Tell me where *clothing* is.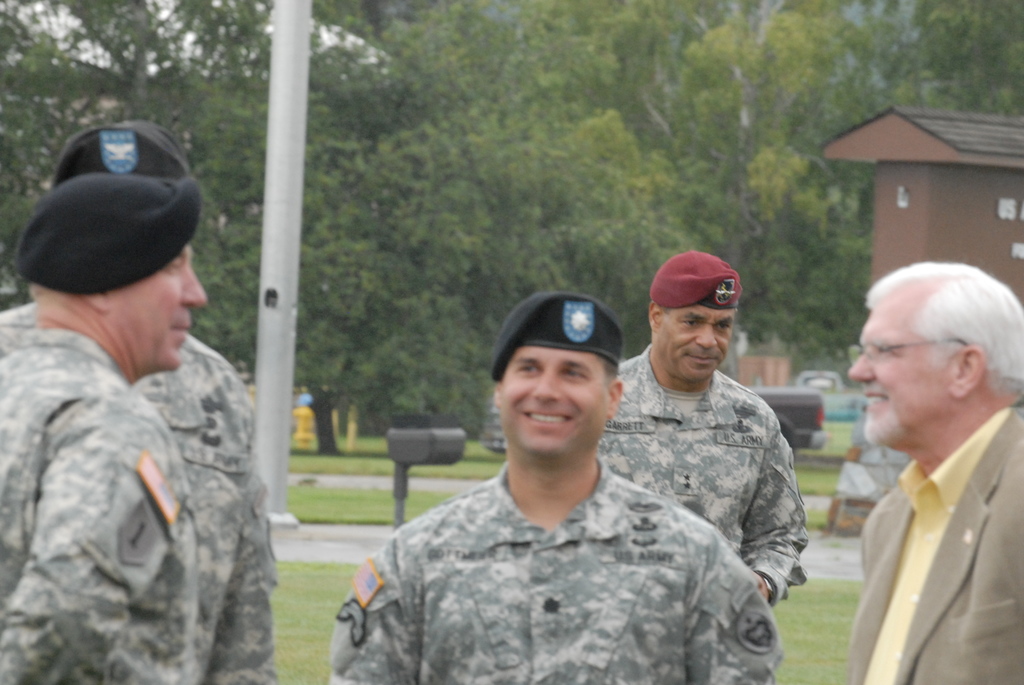
*clothing* is at <bbox>596, 336, 808, 605</bbox>.
